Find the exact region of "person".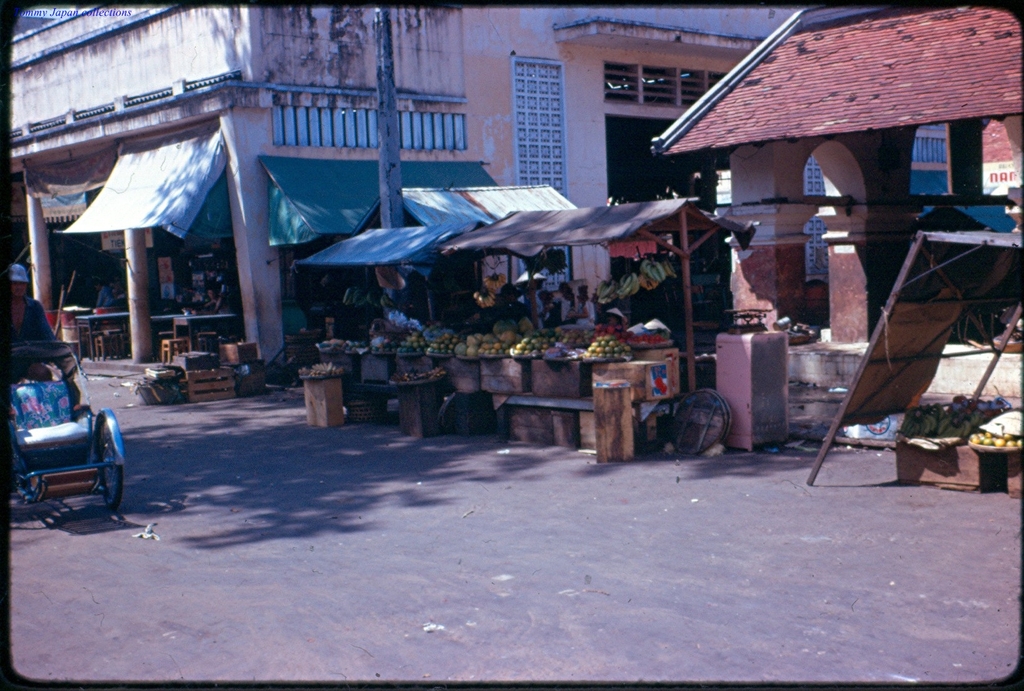
Exact region: x1=201 y1=283 x2=222 y2=320.
